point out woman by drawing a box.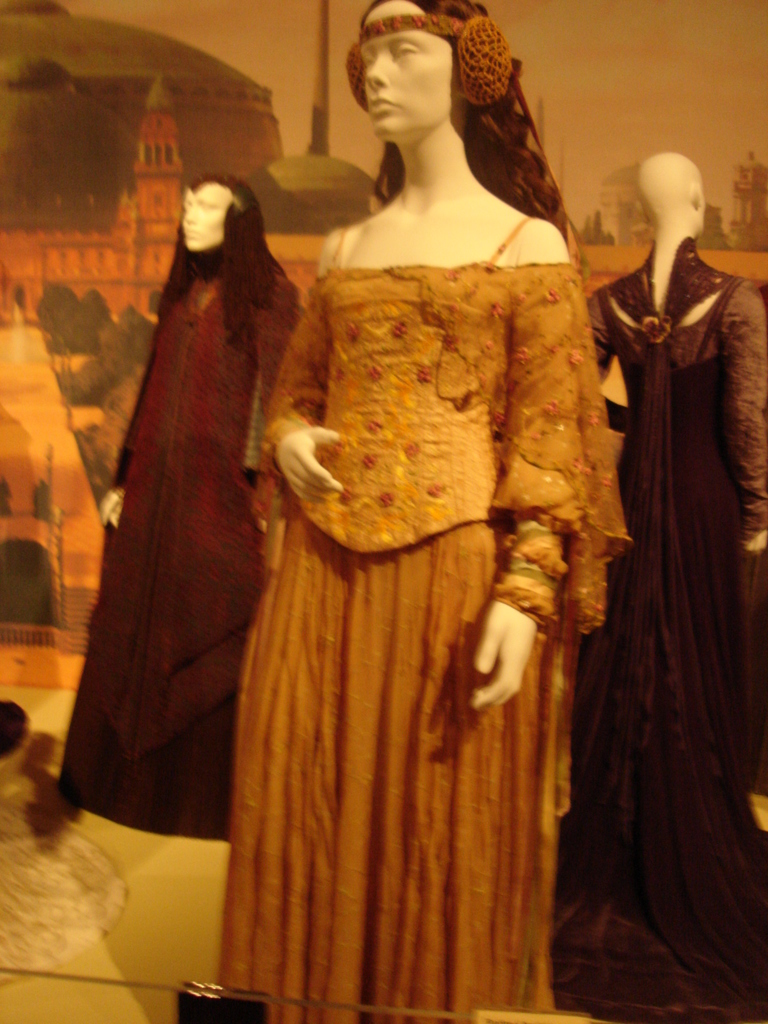
577, 149, 767, 1023.
